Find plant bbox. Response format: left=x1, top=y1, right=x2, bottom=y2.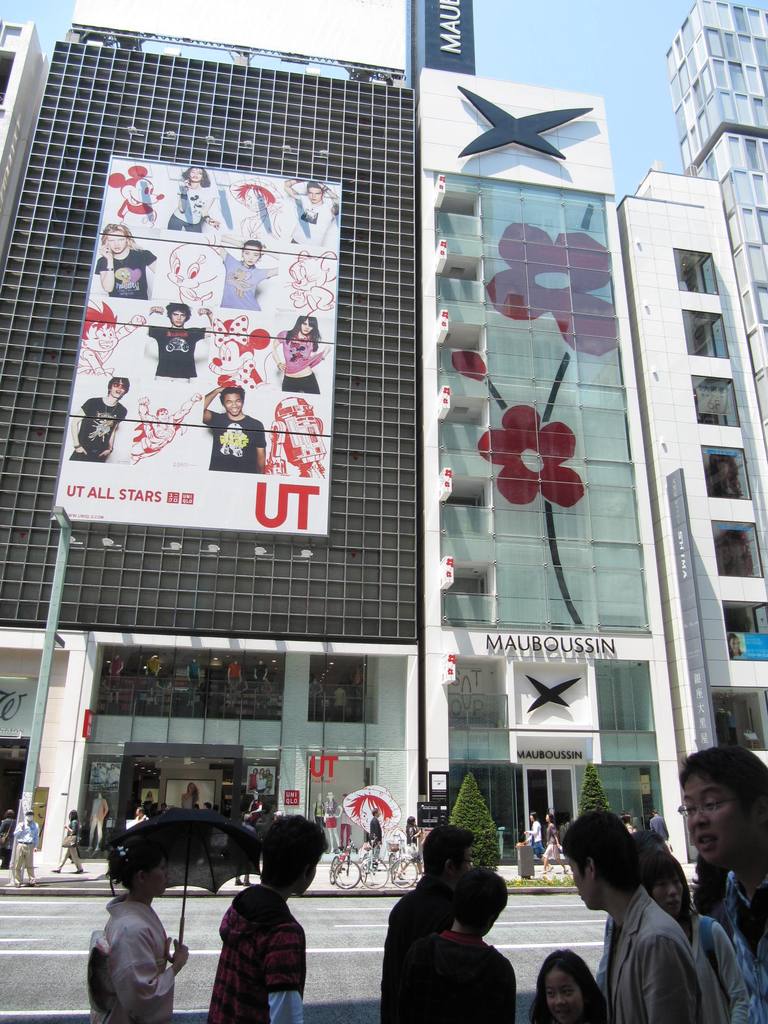
left=500, top=872, right=569, bottom=888.
